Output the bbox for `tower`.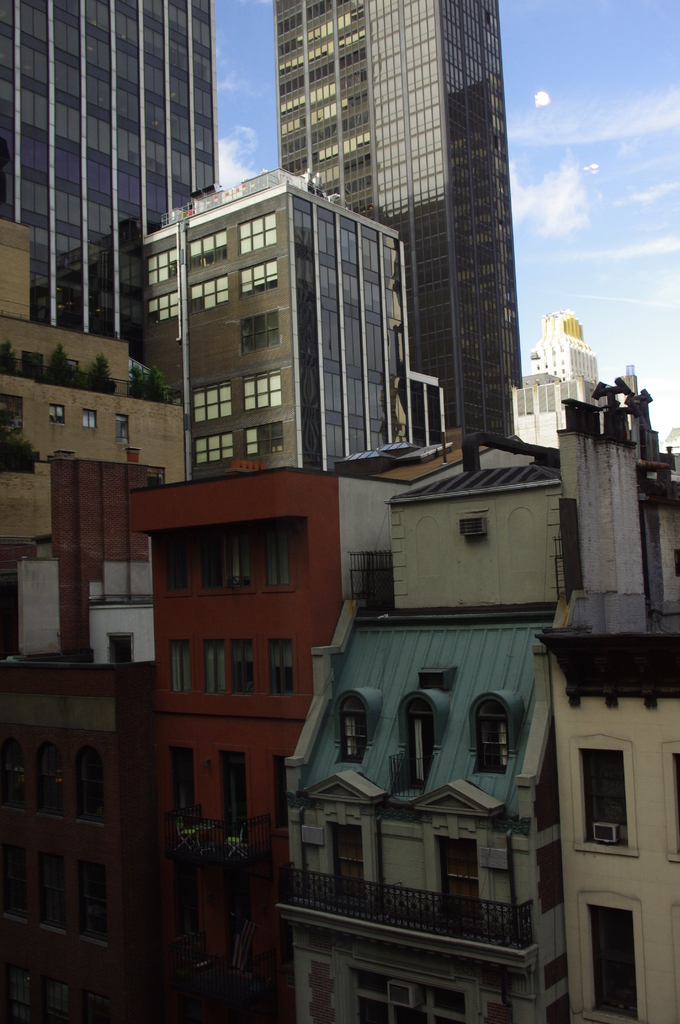
<box>285,417,572,1016</box>.
